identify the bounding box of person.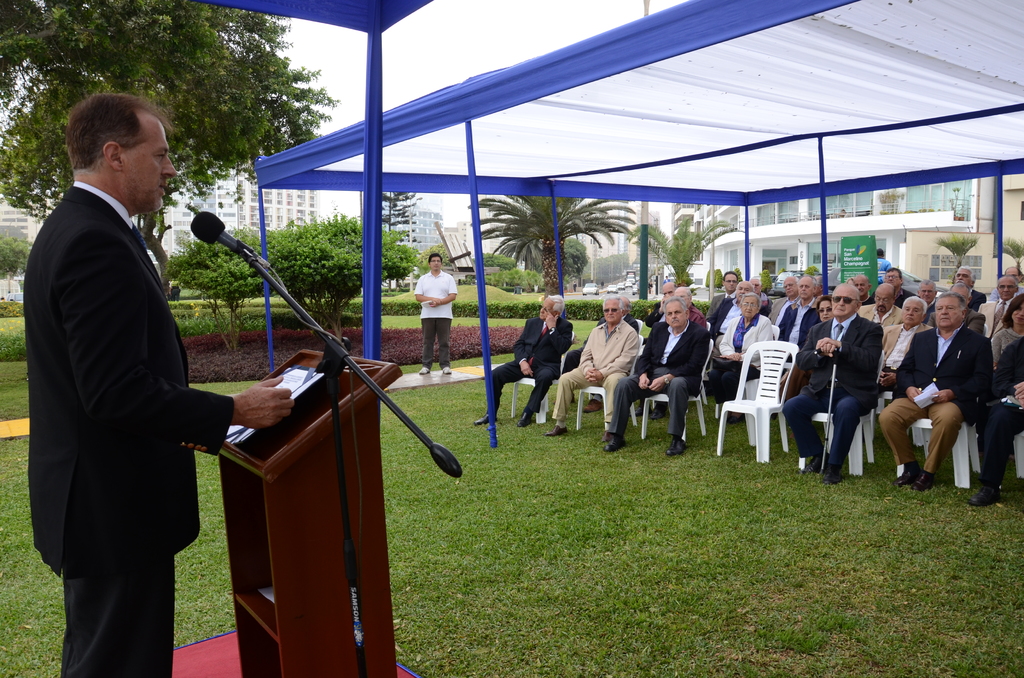
469,291,574,424.
